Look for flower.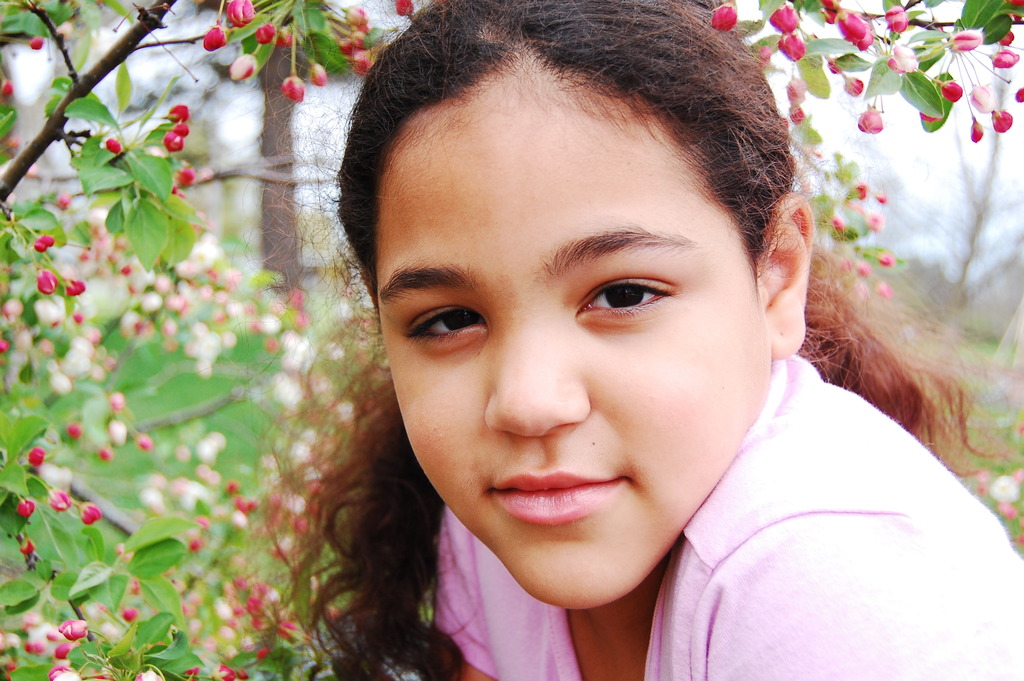
Found: 284/72/305/102.
